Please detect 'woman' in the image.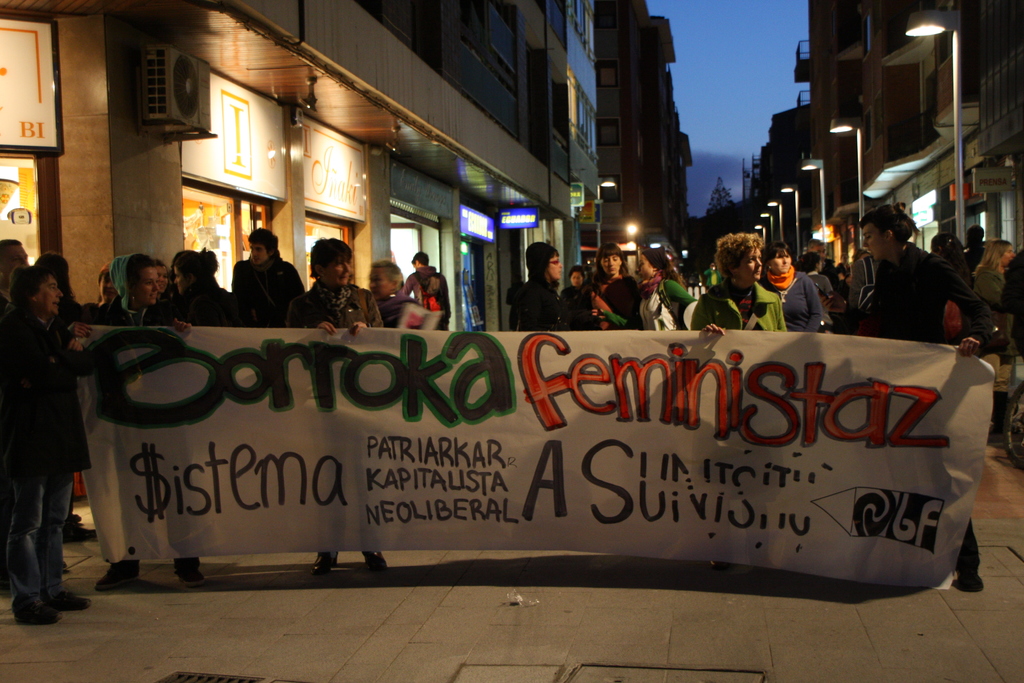
x1=285 y1=238 x2=391 y2=577.
